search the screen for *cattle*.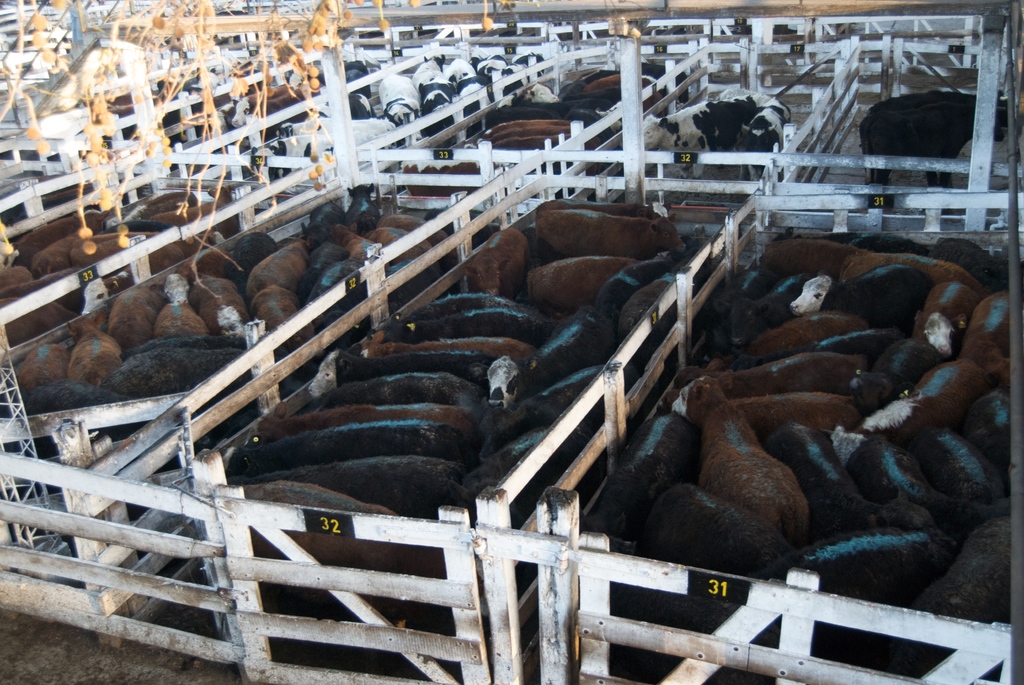
Found at box(488, 370, 604, 442).
